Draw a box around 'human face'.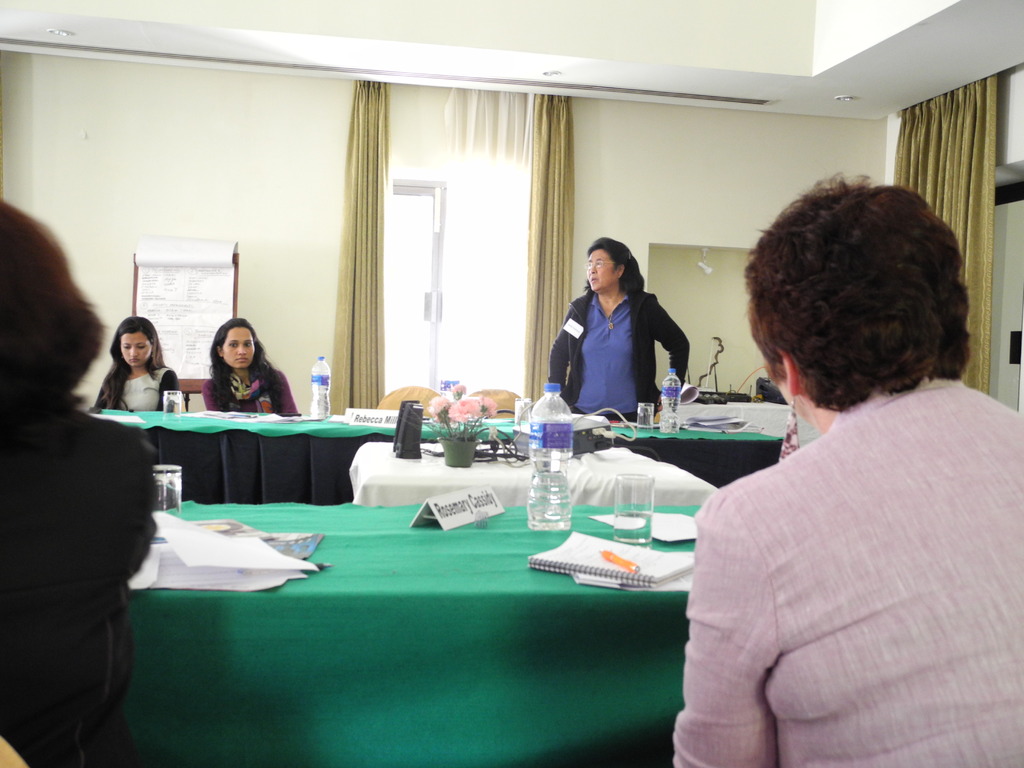
{"left": 121, "top": 333, "right": 154, "bottom": 368}.
